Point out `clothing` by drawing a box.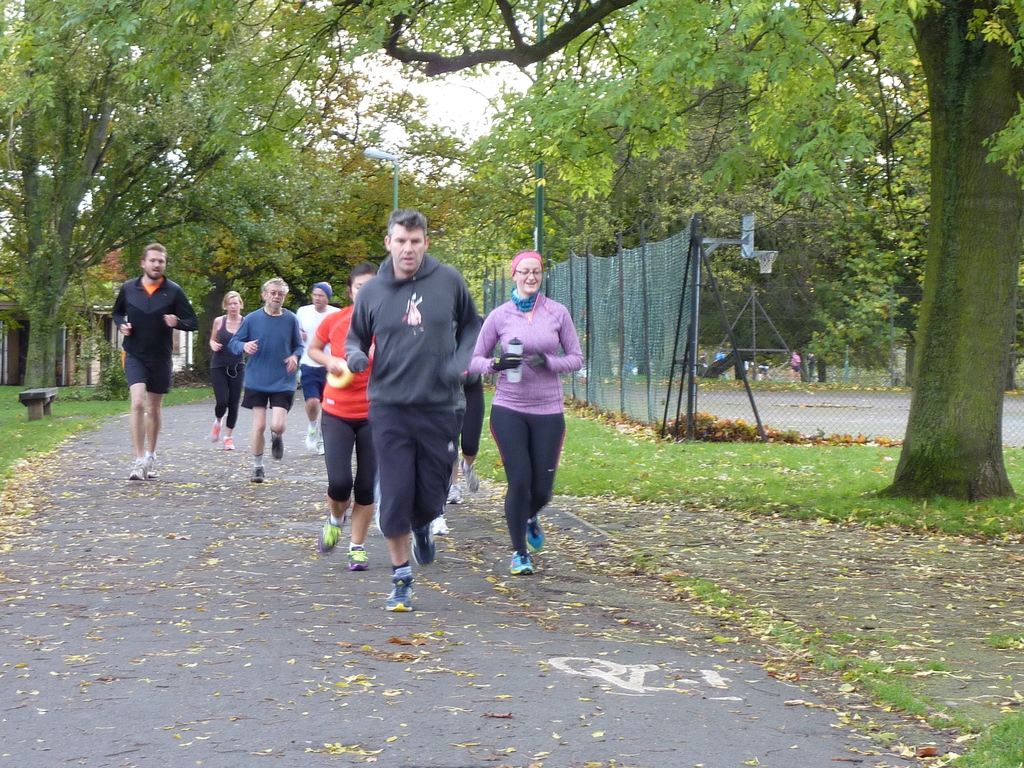
(x1=462, y1=367, x2=486, y2=466).
